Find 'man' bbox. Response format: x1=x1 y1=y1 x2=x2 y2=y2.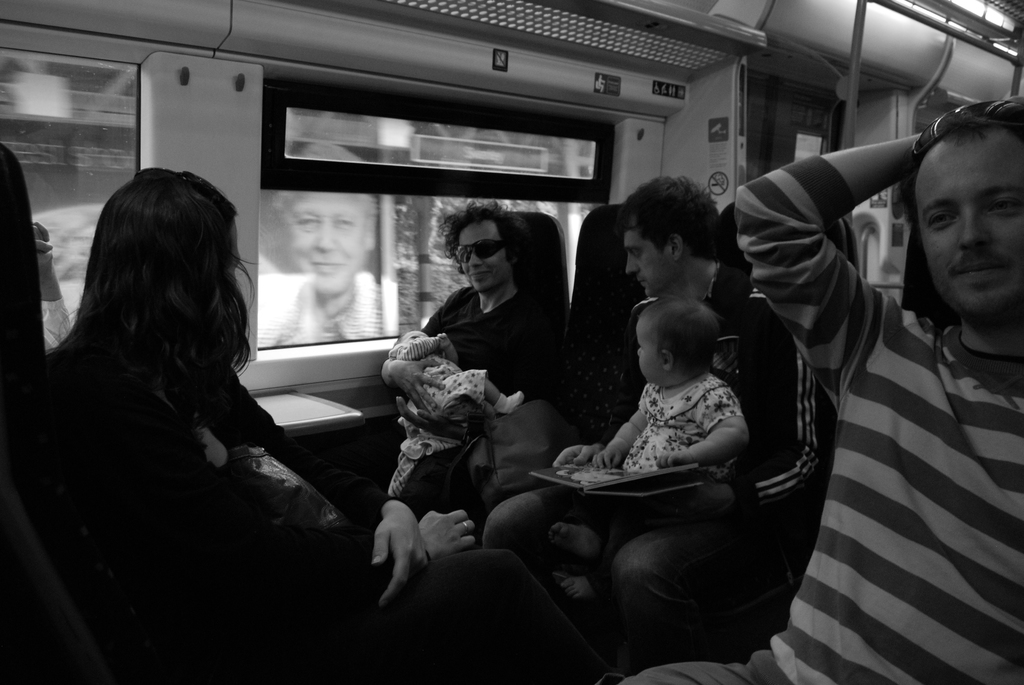
x1=244 y1=139 x2=406 y2=341.
